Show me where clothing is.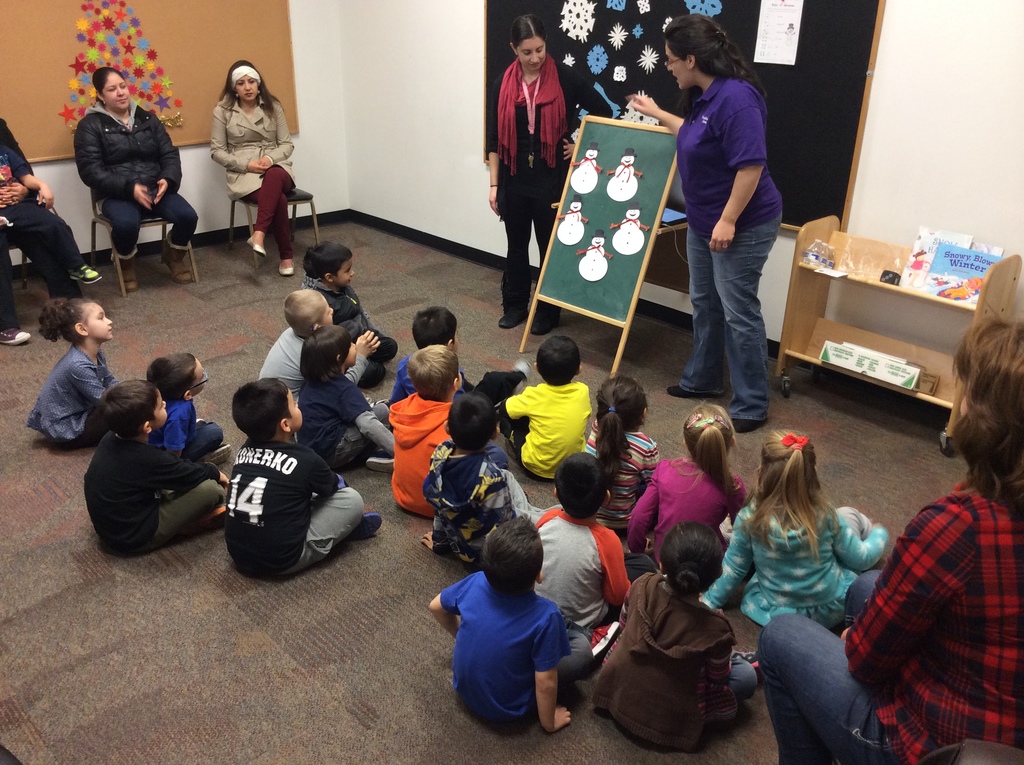
clothing is at bbox(529, 493, 629, 625).
